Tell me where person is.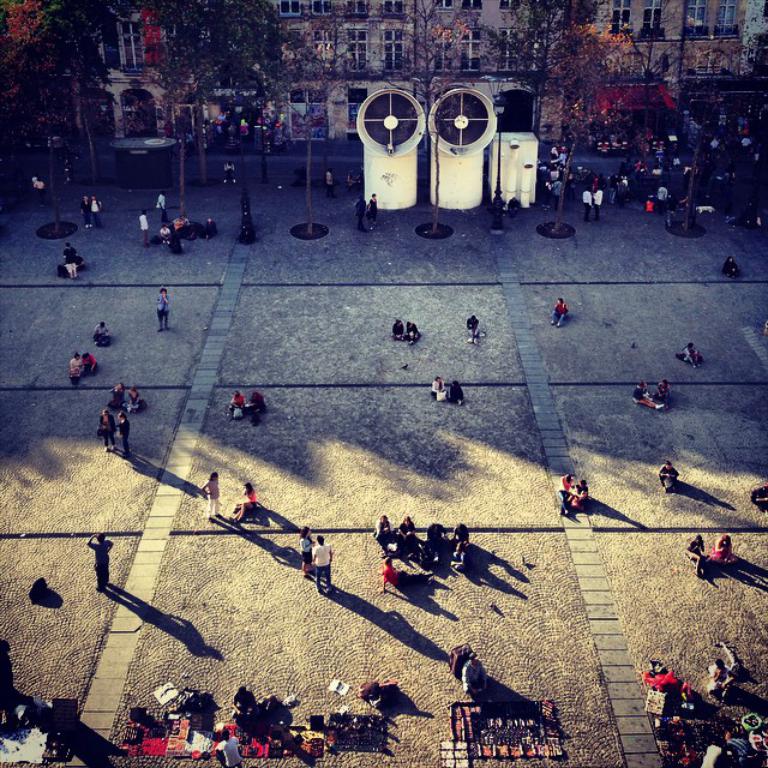
person is at region(84, 532, 114, 594).
